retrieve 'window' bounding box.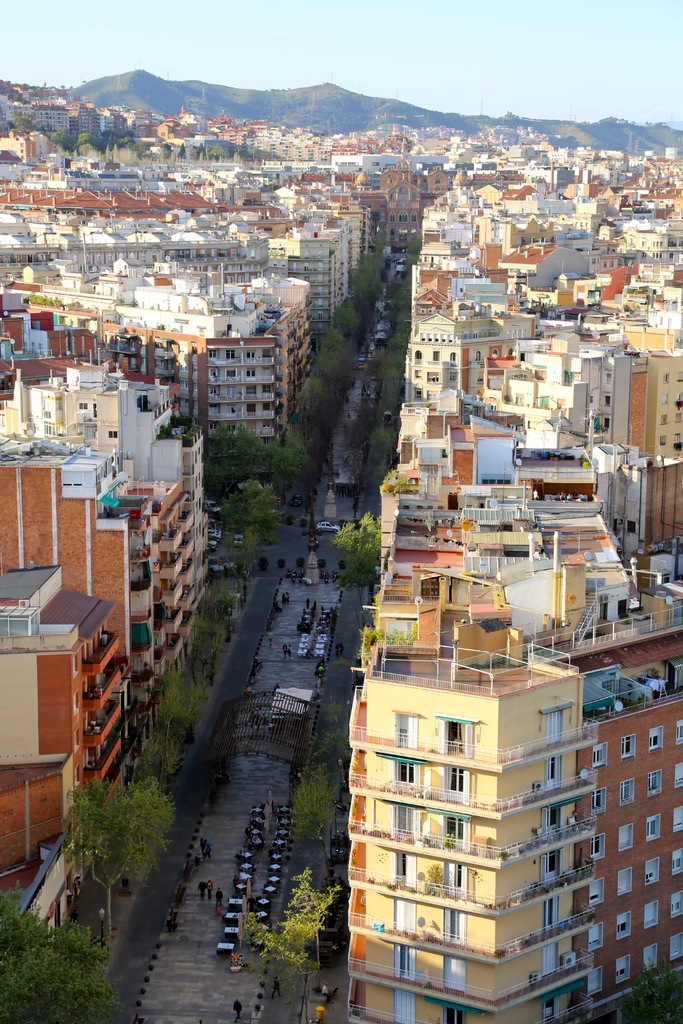
Bounding box: 642,902,659,934.
